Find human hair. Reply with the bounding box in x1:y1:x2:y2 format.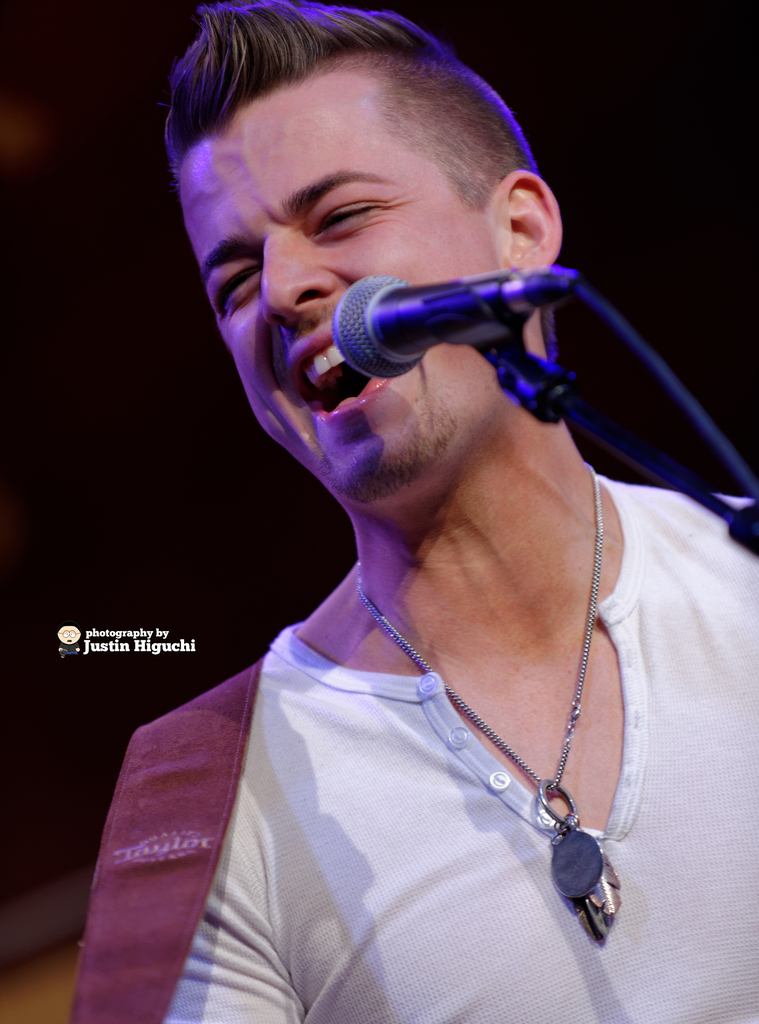
147:8:536:299.
